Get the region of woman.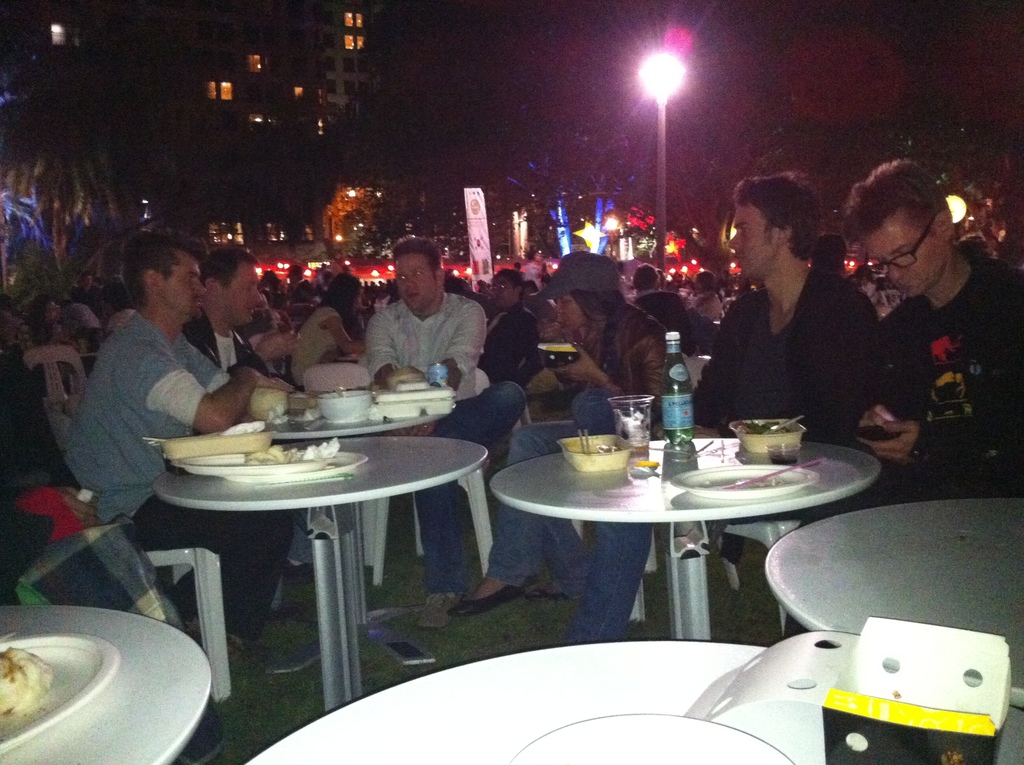
bbox(454, 250, 666, 609).
